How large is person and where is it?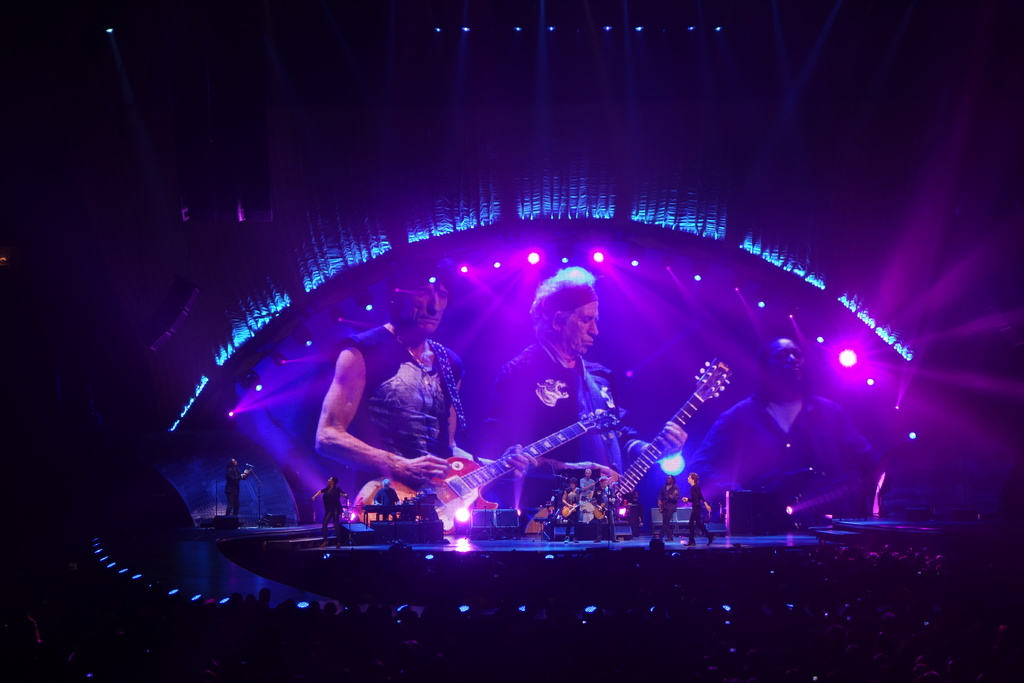
Bounding box: bbox(223, 456, 250, 520).
